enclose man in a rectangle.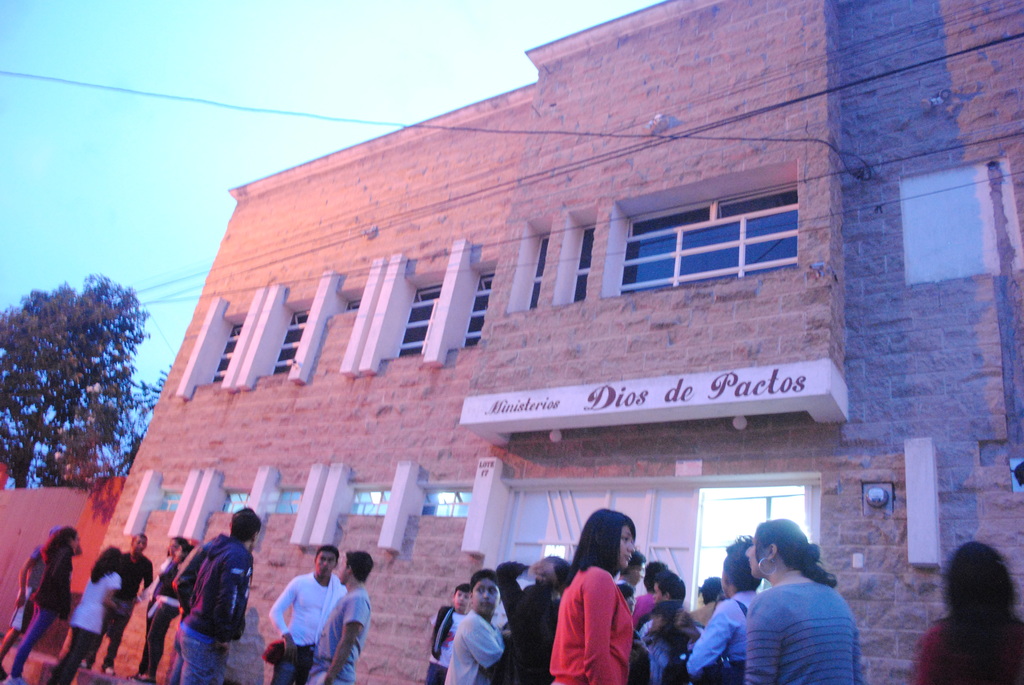
305, 548, 375, 684.
